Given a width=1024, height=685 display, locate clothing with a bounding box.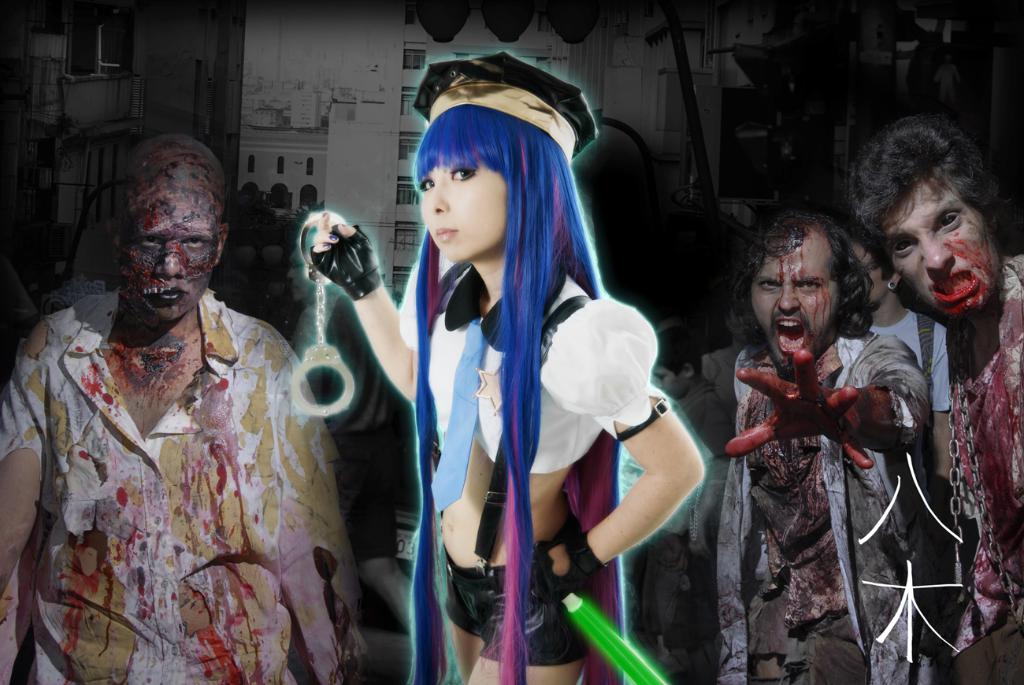
Located: bbox(391, 243, 668, 667).
